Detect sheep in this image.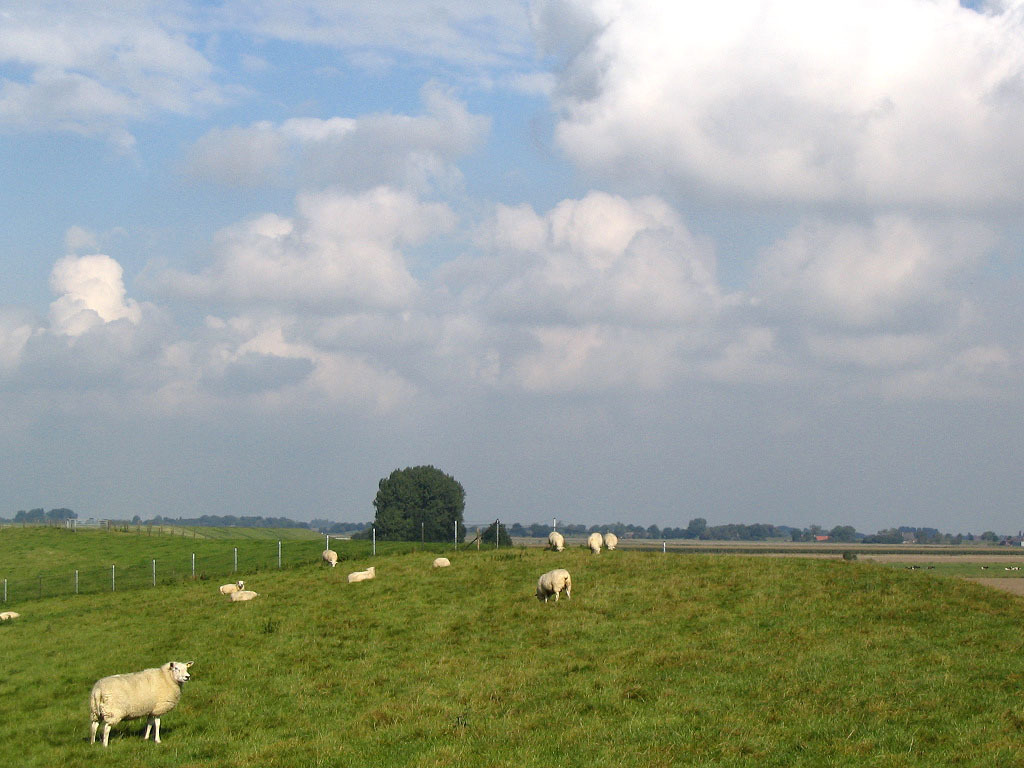
Detection: crop(350, 564, 375, 586).
